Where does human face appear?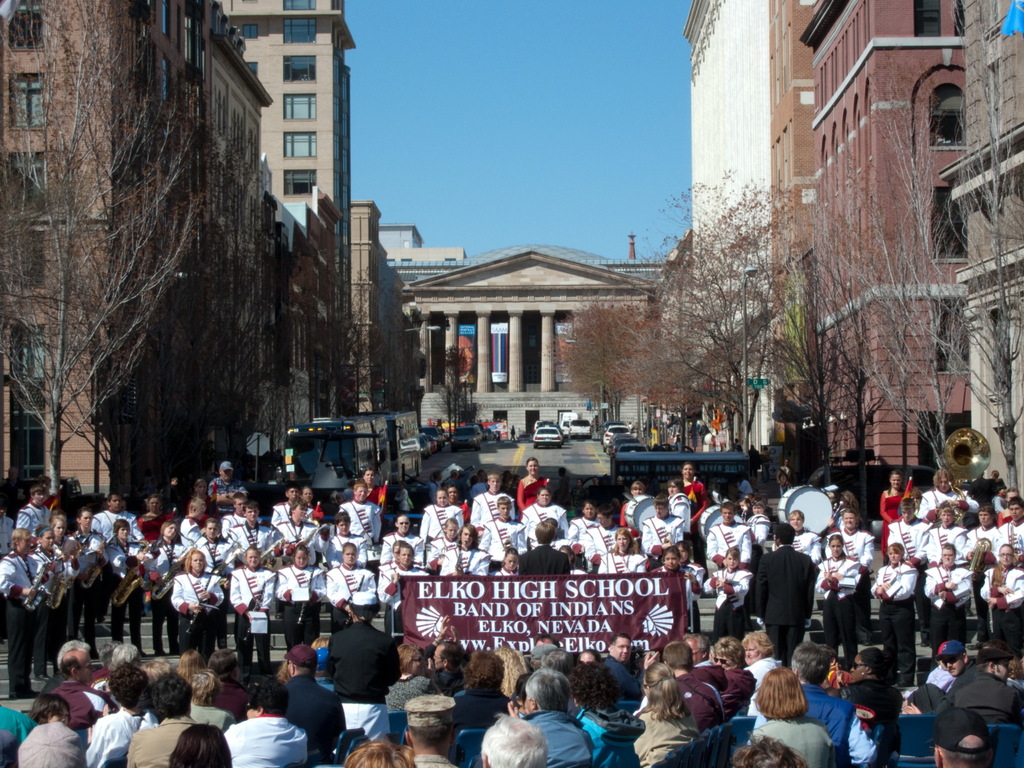
Appears at (x1=665, y1=477, x2=678, y2=495).
